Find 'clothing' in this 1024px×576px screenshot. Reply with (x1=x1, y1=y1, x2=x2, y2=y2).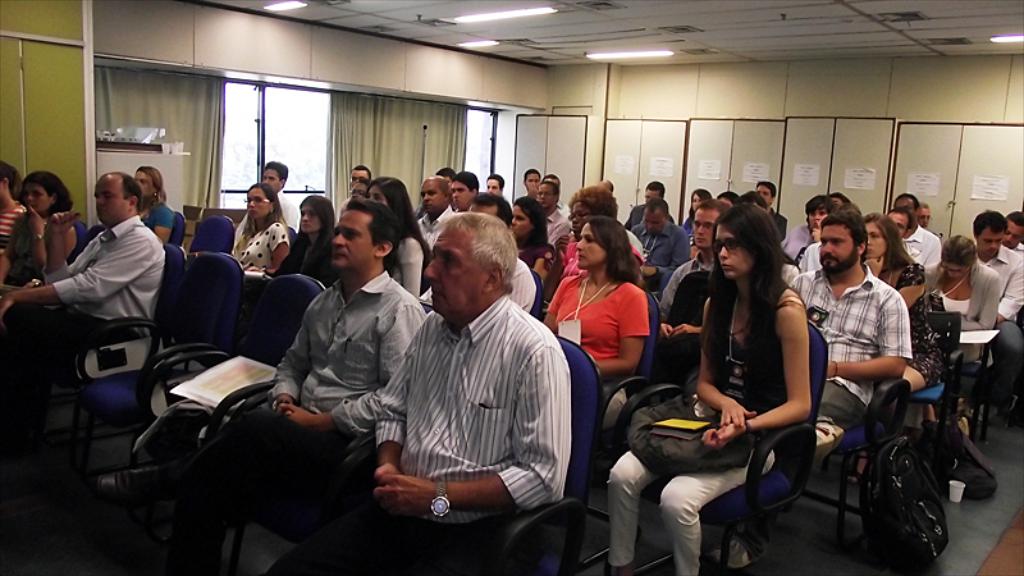
(x1=787, y1=264, x2=918, y2=435).
